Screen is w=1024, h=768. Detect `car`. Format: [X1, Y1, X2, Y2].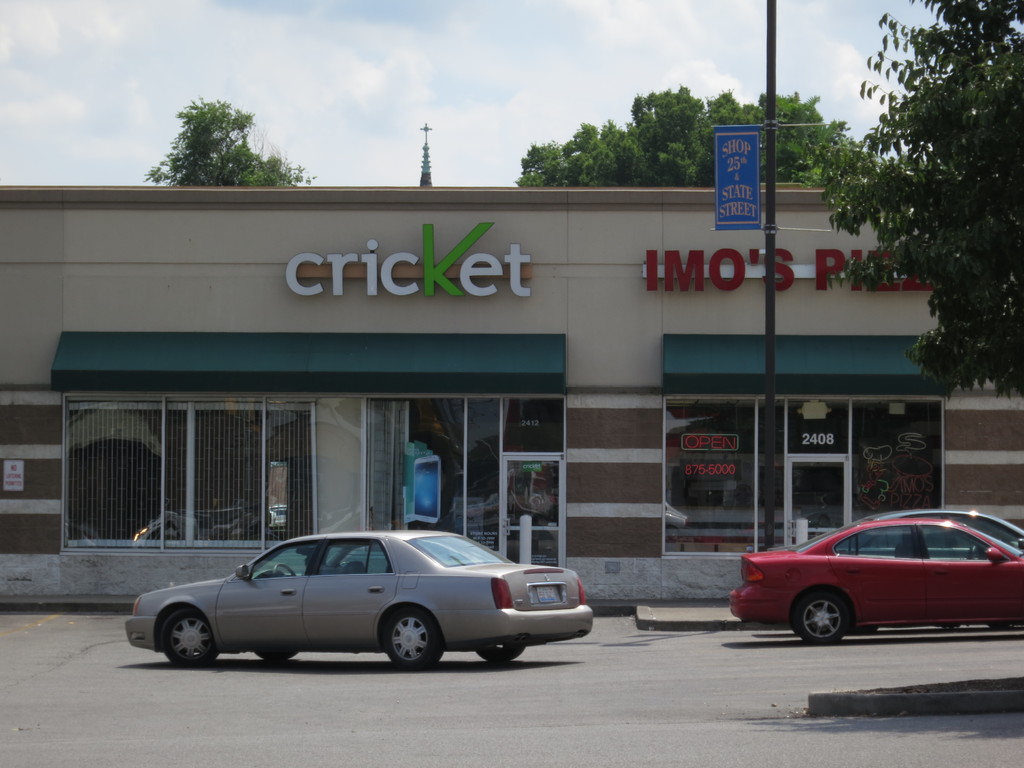
[724, 515, 1021, 643].
